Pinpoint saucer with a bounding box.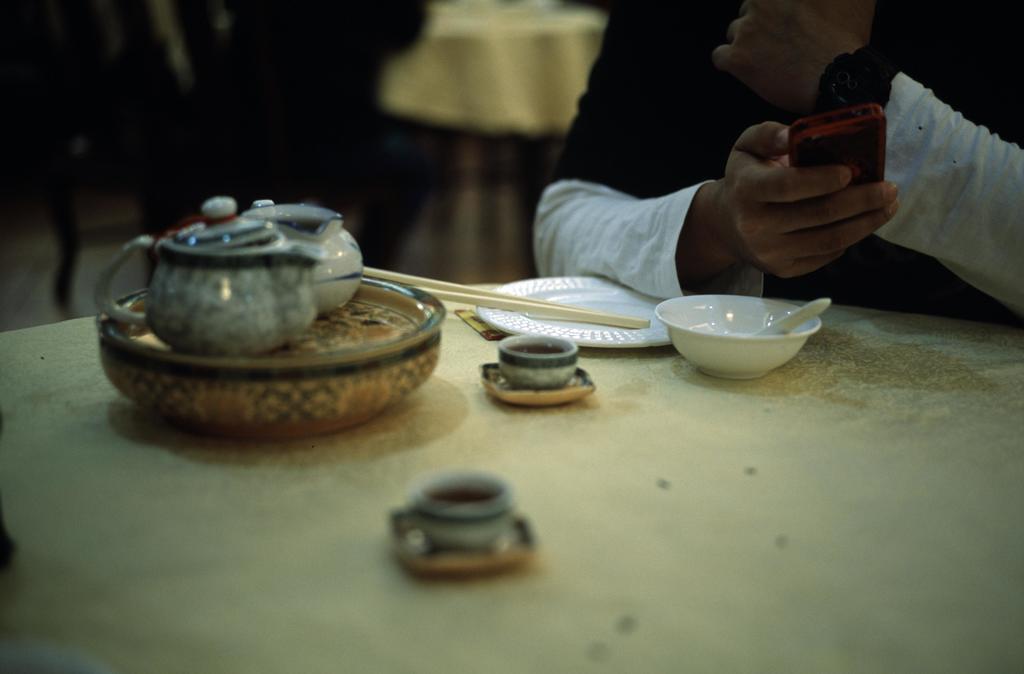
Rect(474, 272, 674, 344).
